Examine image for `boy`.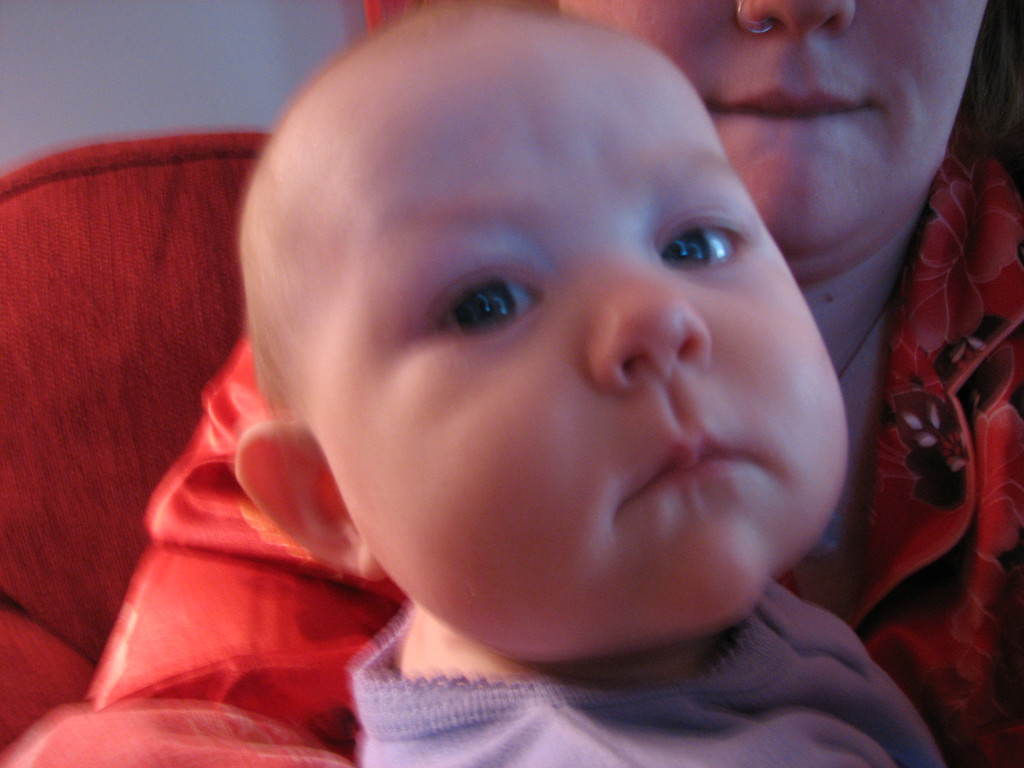
Examination result: (232,0,942,767).
